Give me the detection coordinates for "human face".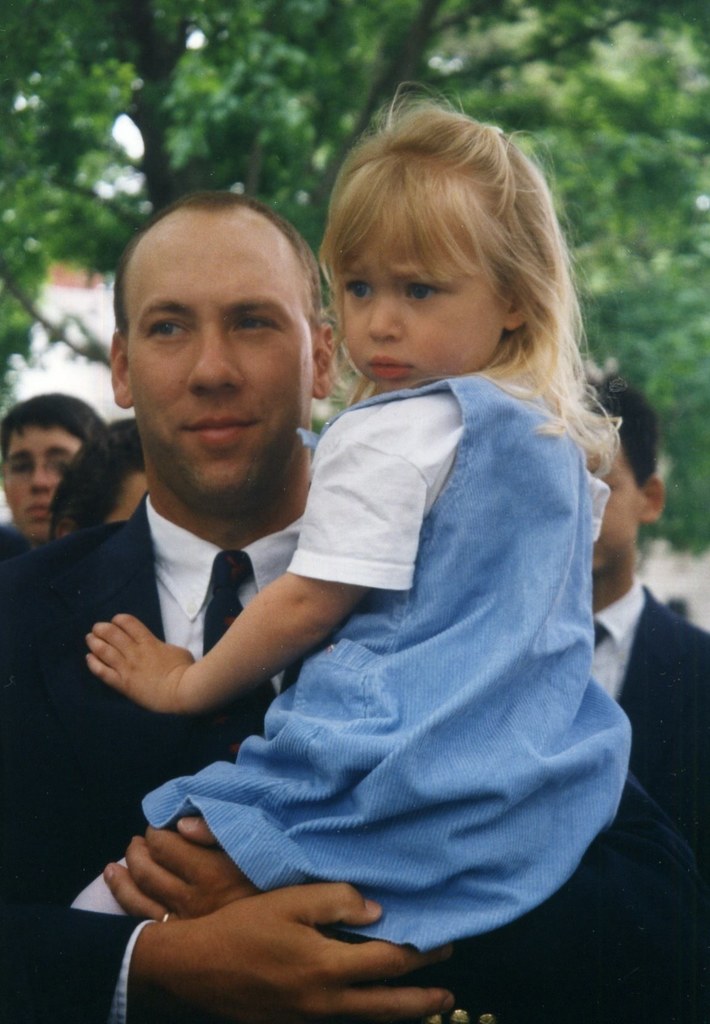
box(0, 423, 84, 533).
